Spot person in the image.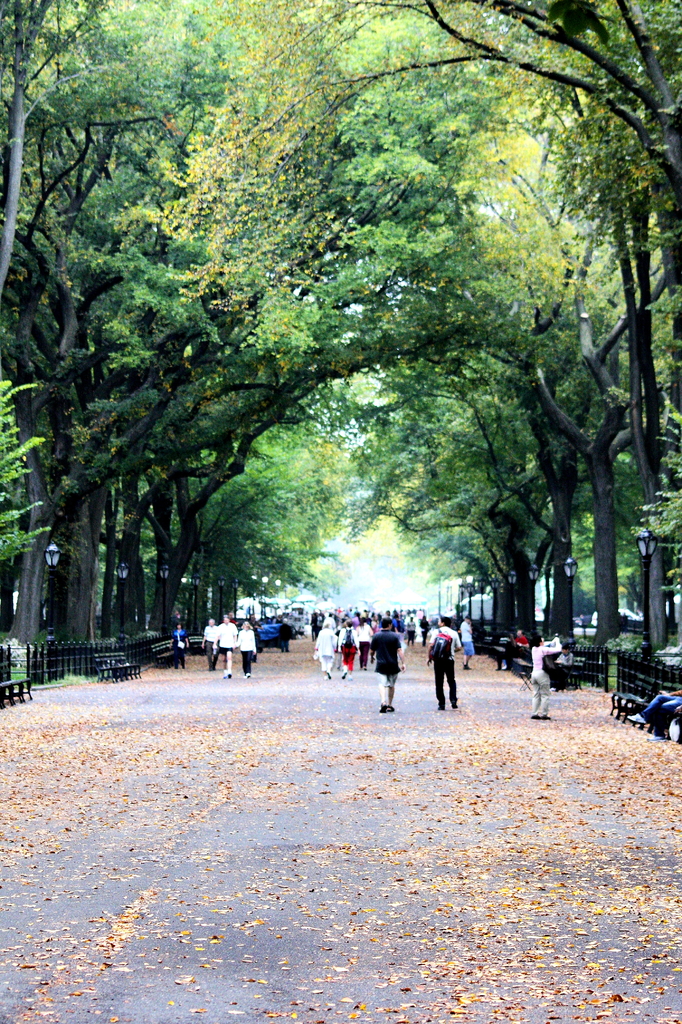
person found at x1=457 y1=612 x2=472 y2=669.
